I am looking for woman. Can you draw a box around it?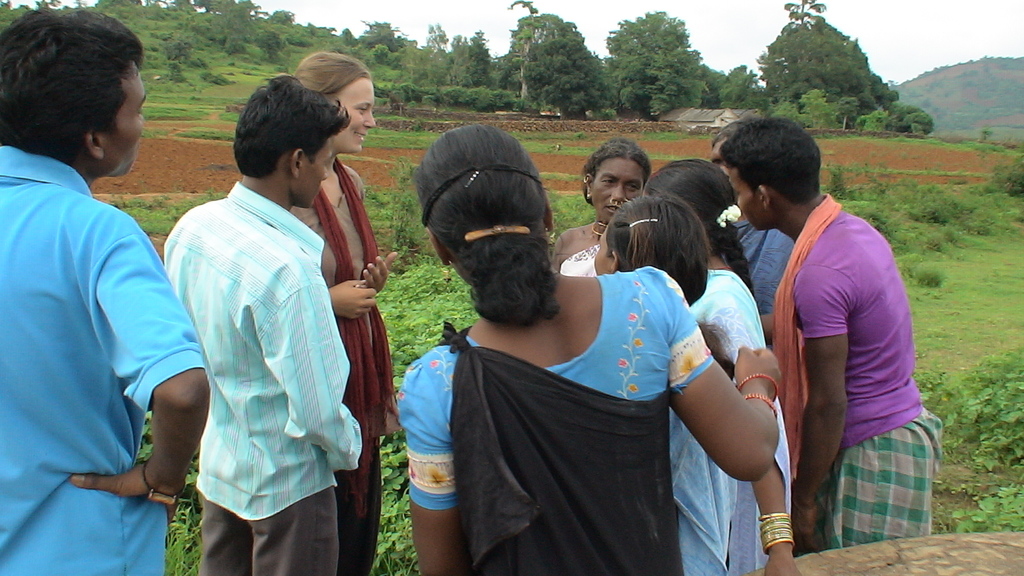
Sure, the bounding box is left=288, top=54, right=399, bottom=575.
